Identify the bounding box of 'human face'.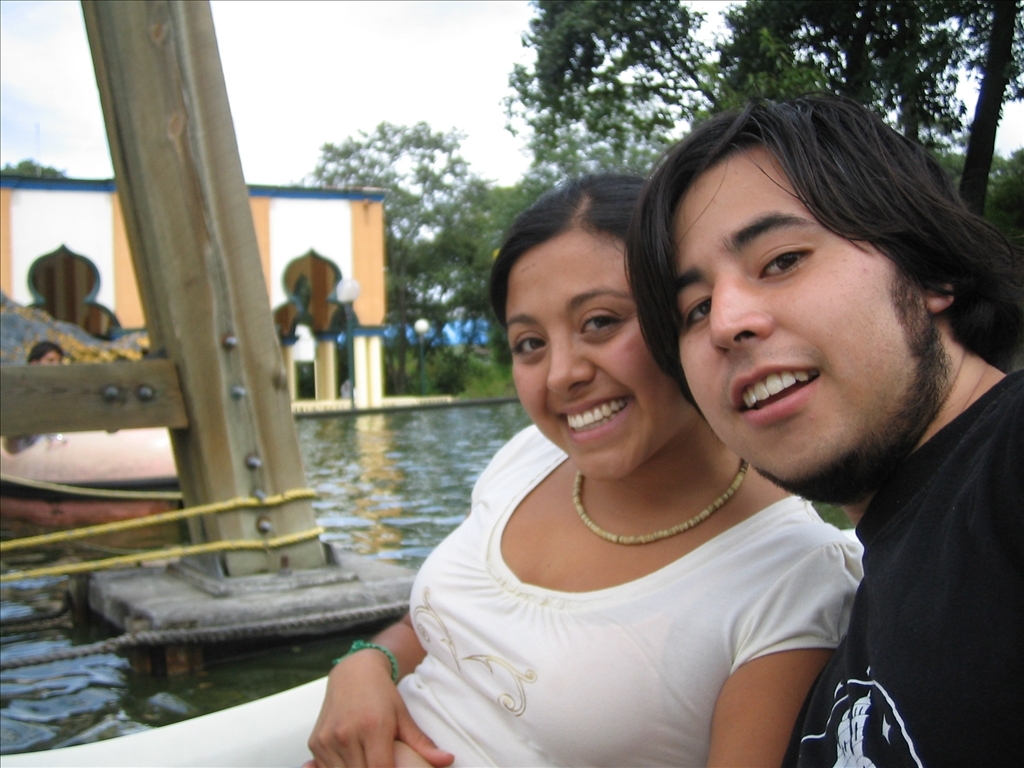
<region>507, 231, 695, 480</region>.
